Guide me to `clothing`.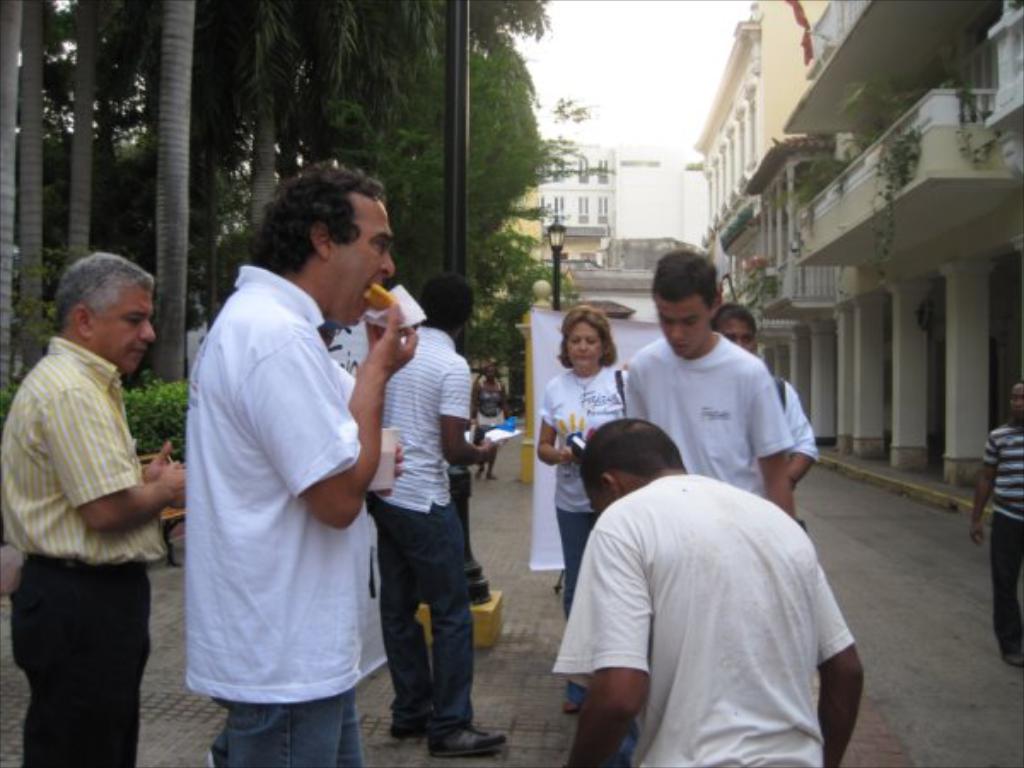
Guidance: select_region(626, 328, 795, 503).
